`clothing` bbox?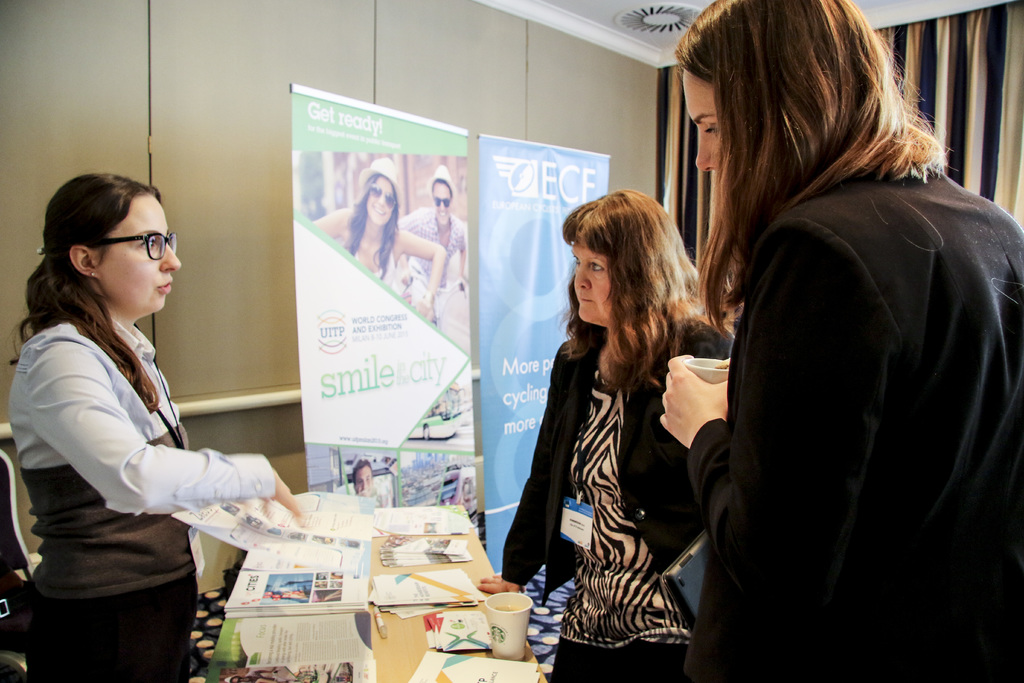
<bbox>5, 320, 275, 682</bbox>
